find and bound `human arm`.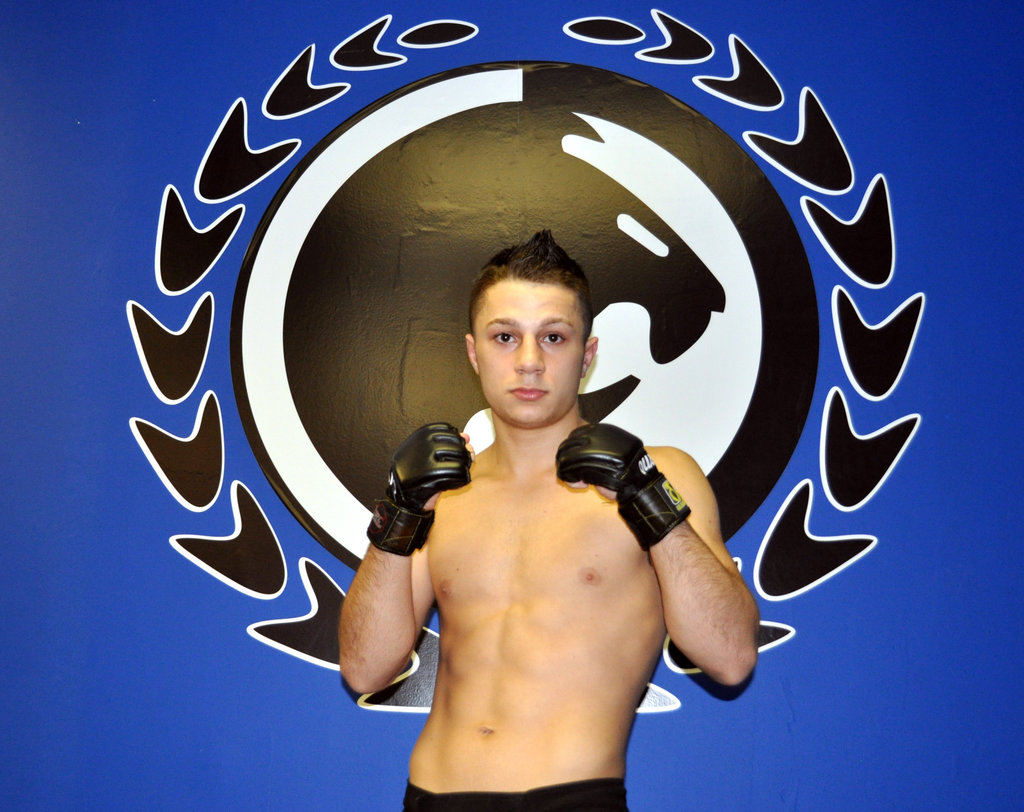
Bound: [332,449,445,740].
